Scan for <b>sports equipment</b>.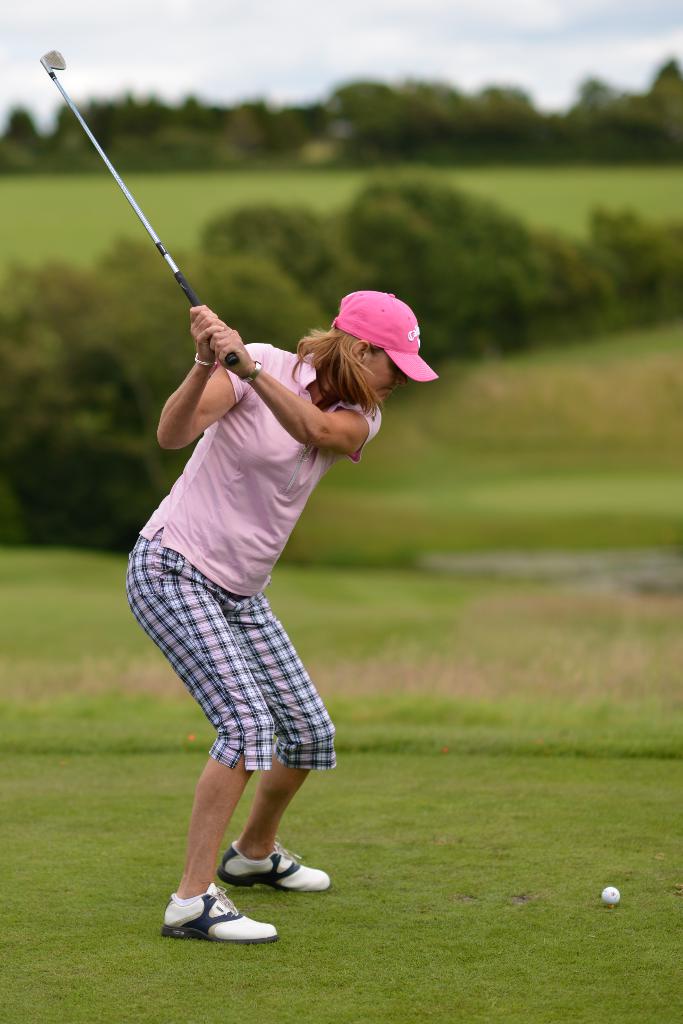
Scan result: crop(38, 54, 239, 367).
